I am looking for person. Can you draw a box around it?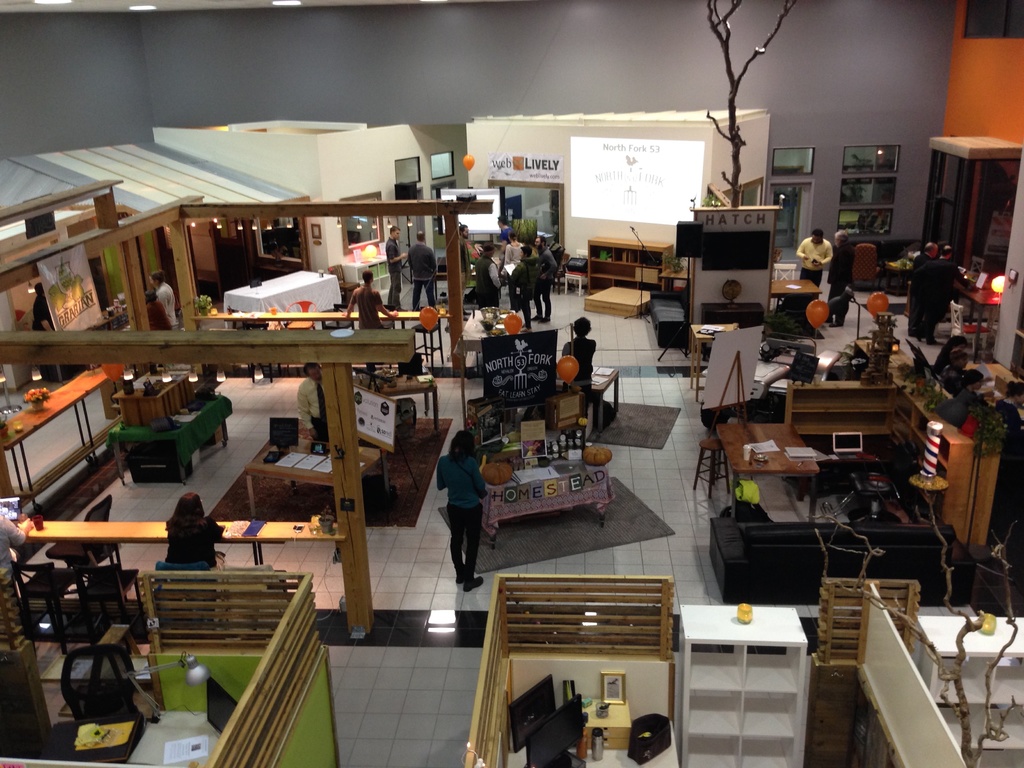
Sure, the bounding box is 0:515:35:585.
